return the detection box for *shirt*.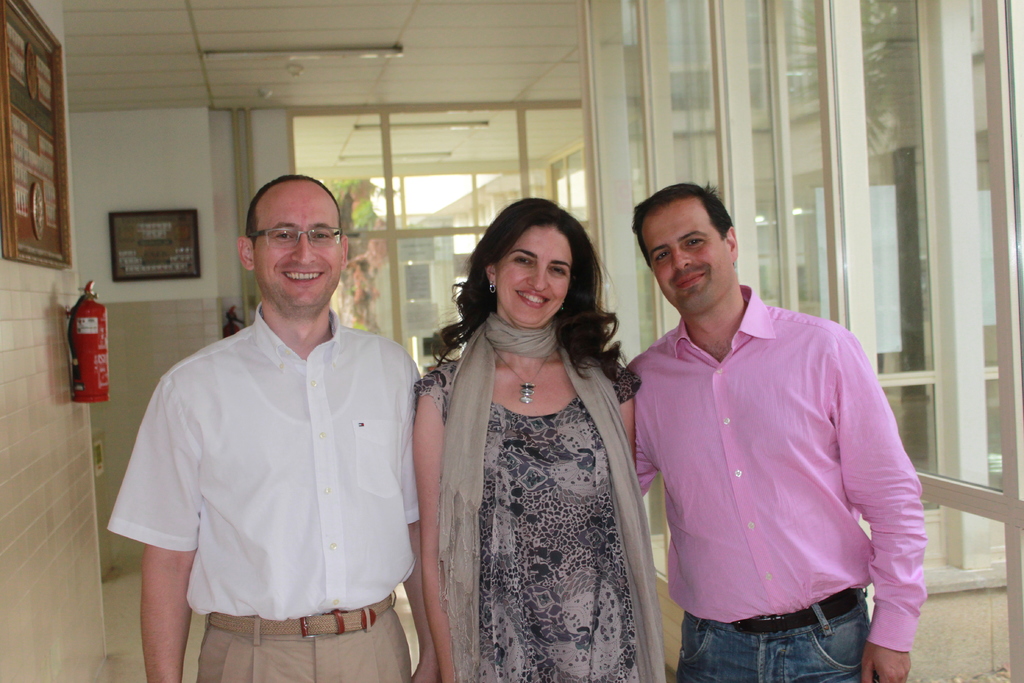
(left=641, top=281, right=930, bottom=653).
